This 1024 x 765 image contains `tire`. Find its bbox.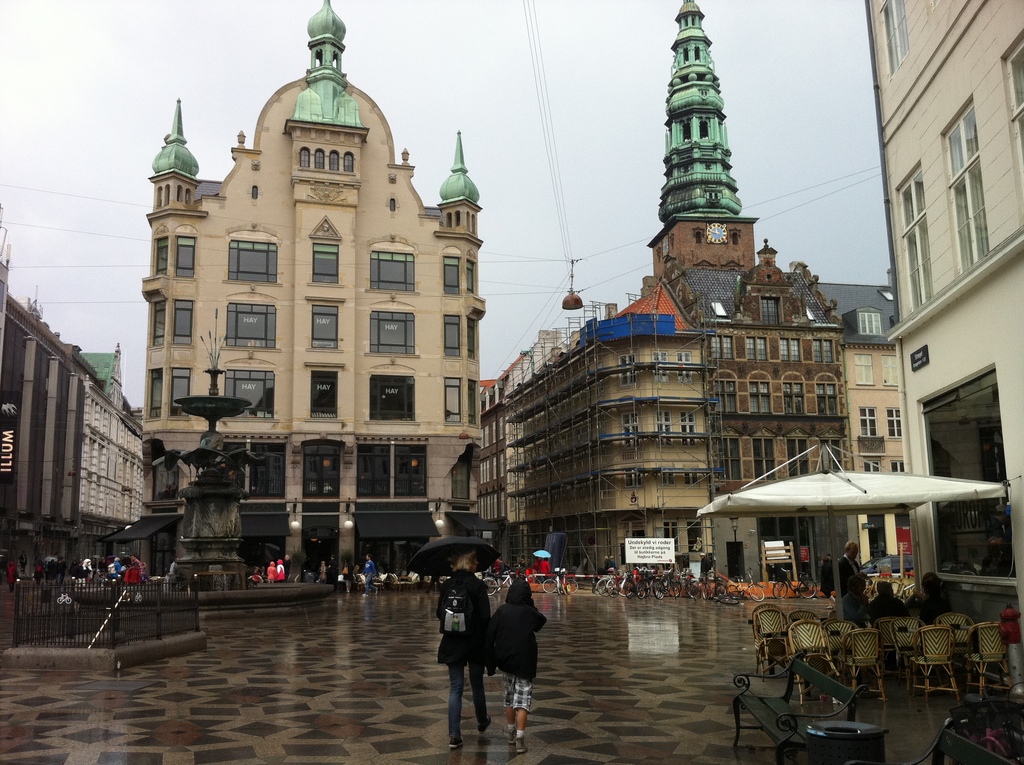
[left=749, top=588, right=766, bottom=600].
